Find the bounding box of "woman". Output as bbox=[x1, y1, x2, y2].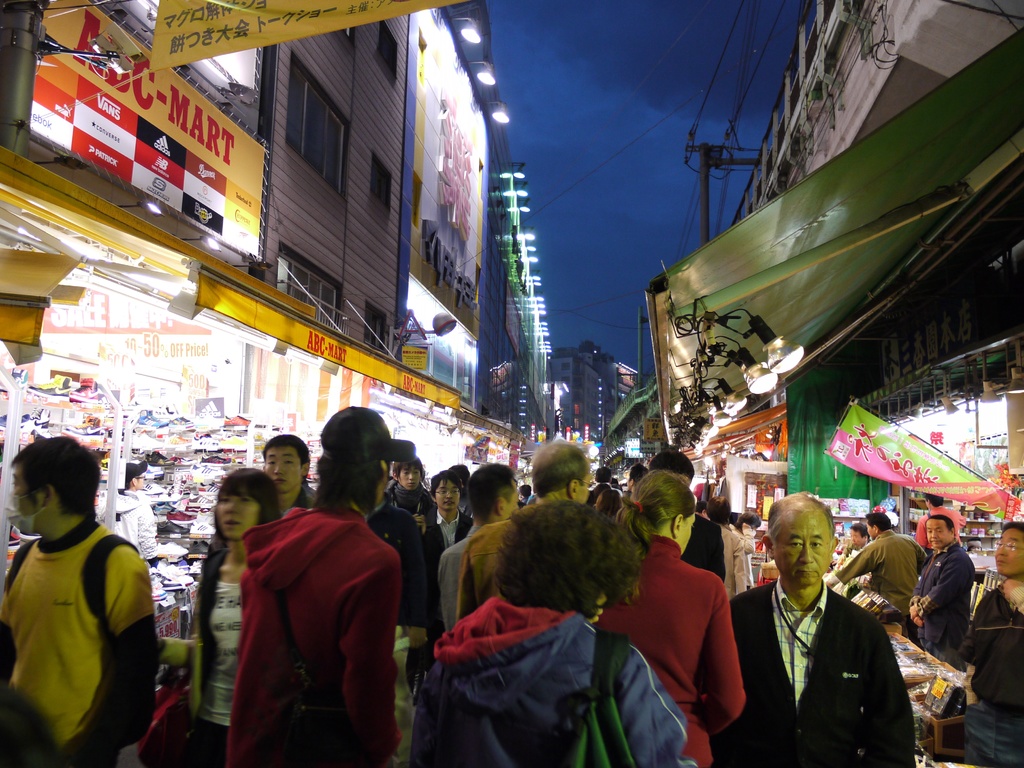
bbox=[147, 471, 284, 767].
